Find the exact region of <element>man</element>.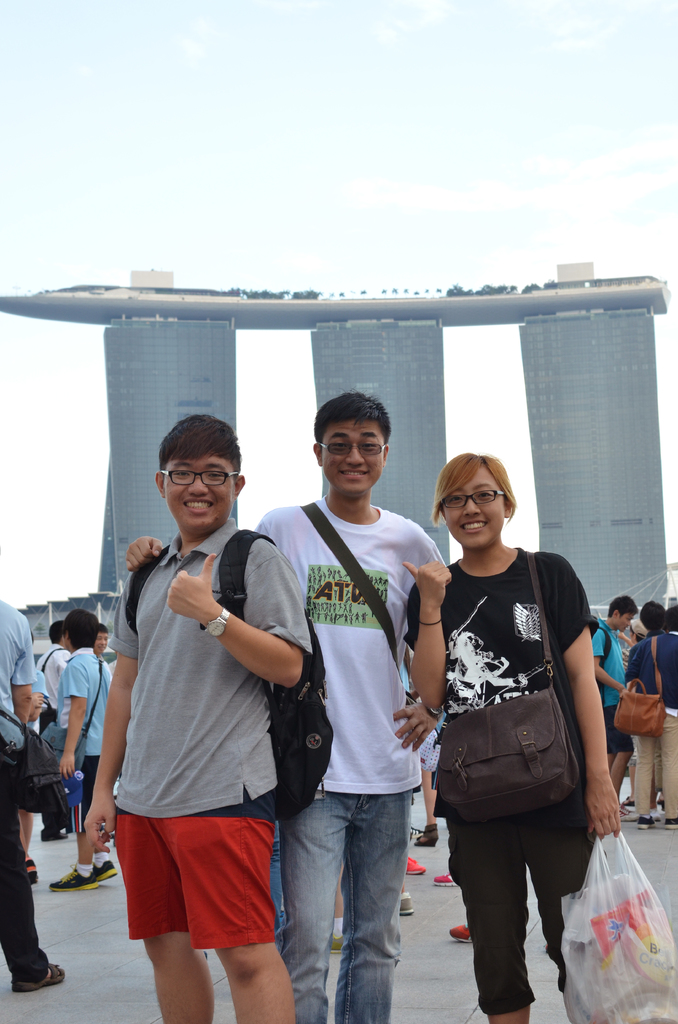
Exact region: 36, 621, 72, 840.
